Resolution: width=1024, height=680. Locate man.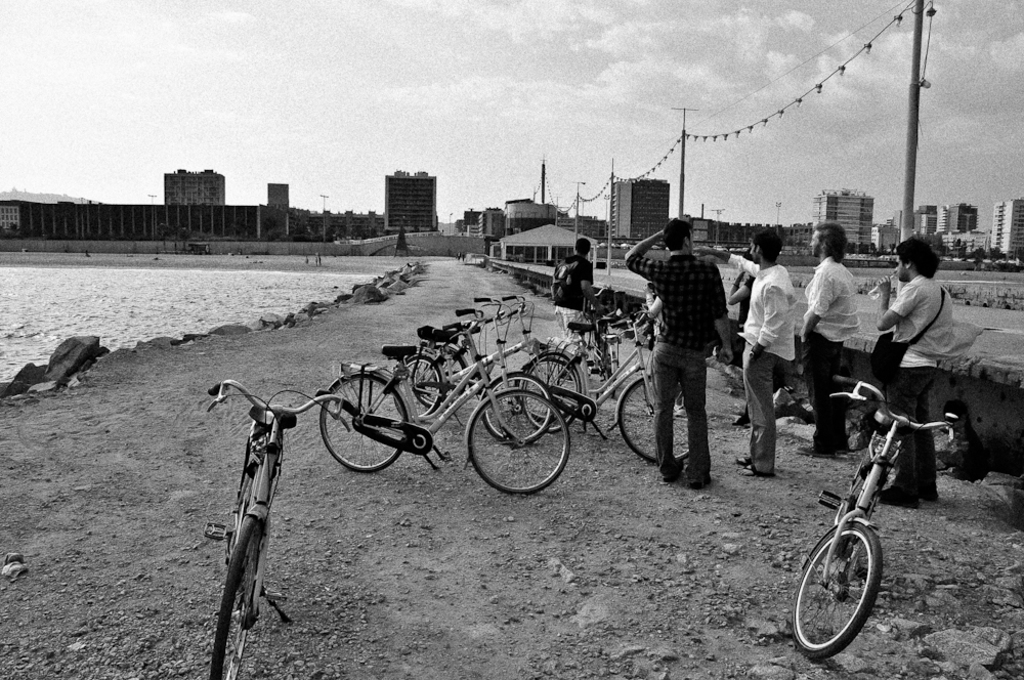
box=[792, 220, 866, 461].
